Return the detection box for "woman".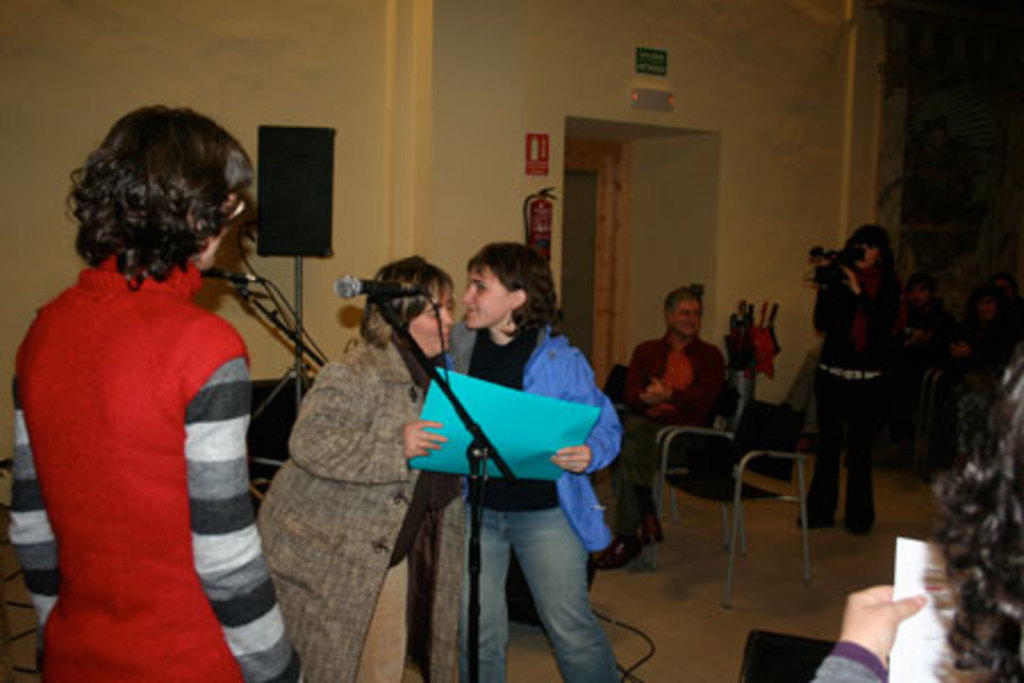
BBox(799, 221, 910, 540).
